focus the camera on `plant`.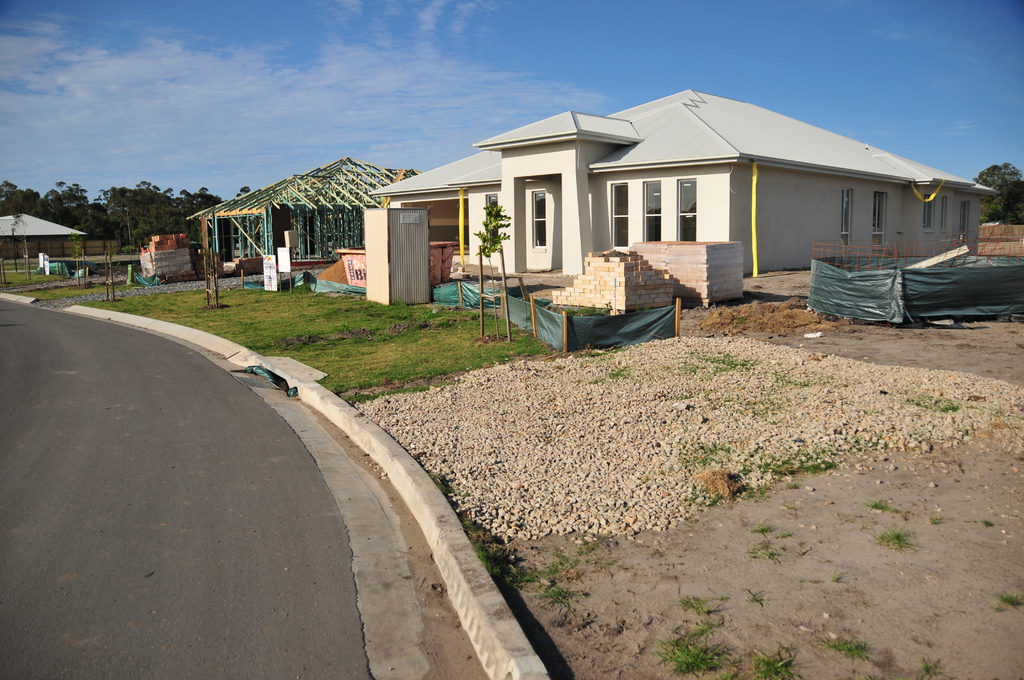
Focus region: [x1=824, y1=629, x2=868, y2=658].
